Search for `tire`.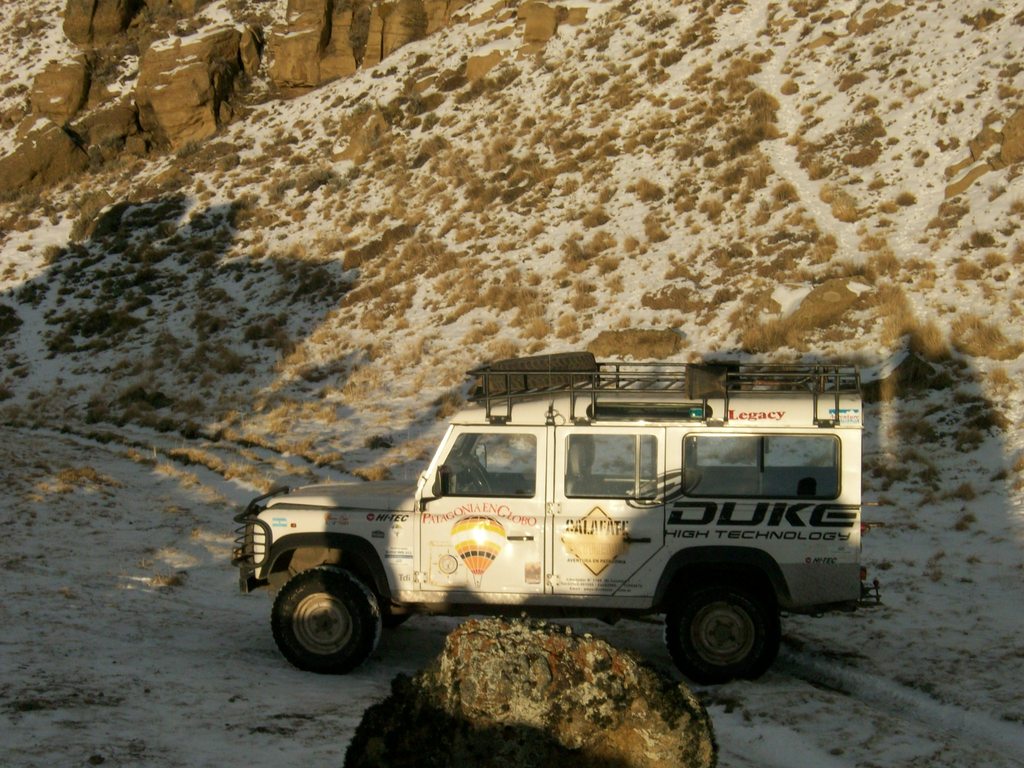
Found at [667, 565, 791, 687].
